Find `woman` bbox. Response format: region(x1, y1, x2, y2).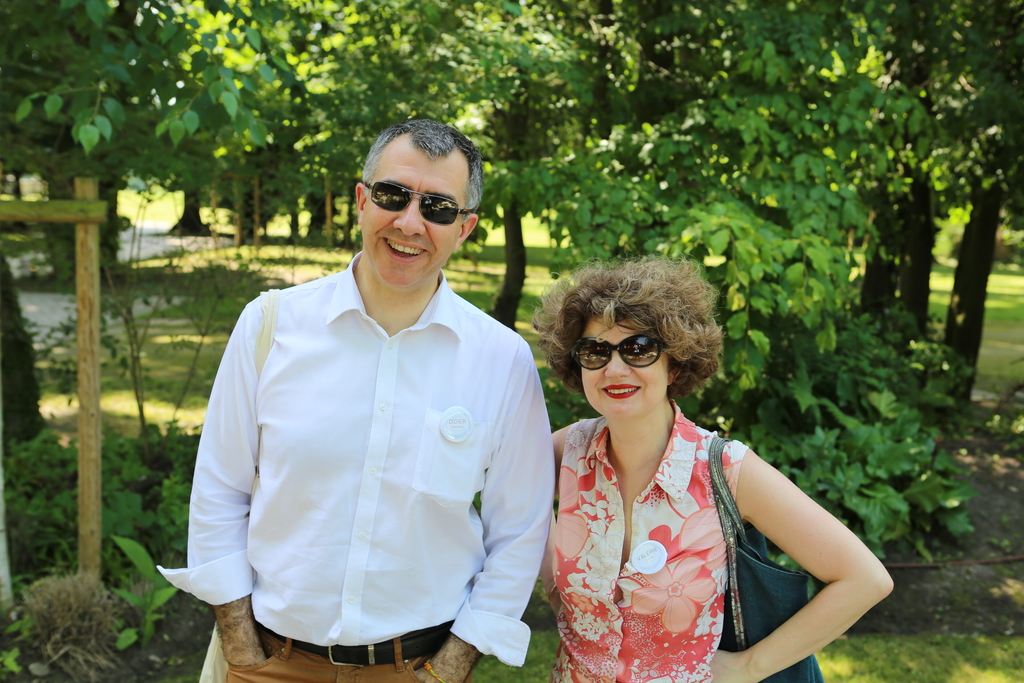
region(532, 255, 894, 682).
